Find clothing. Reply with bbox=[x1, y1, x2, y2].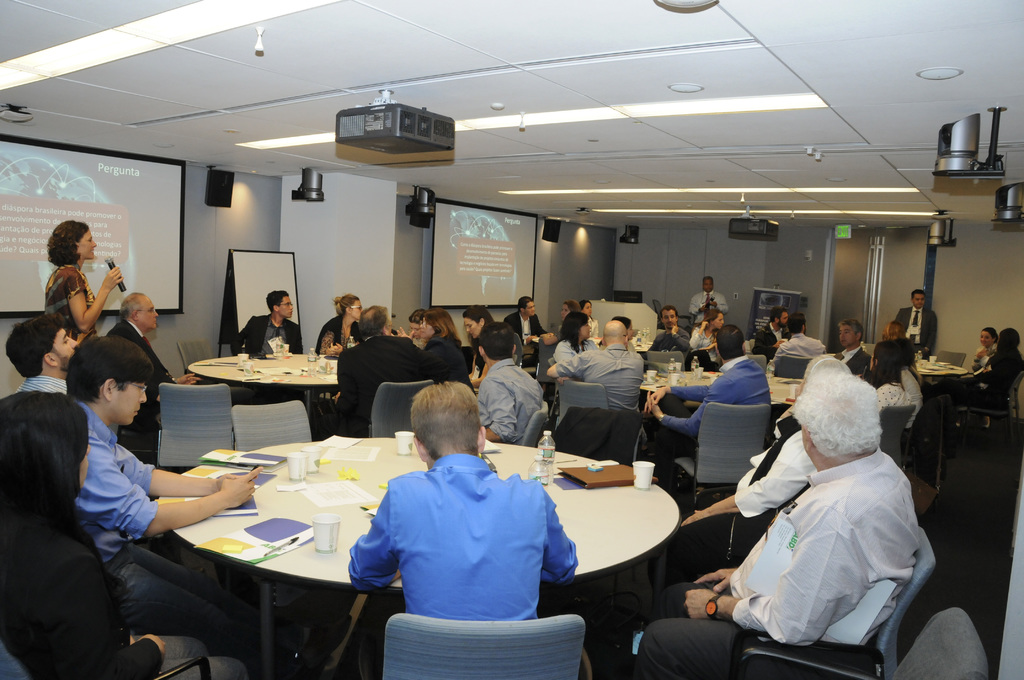
bbox=[471, 318, 531, 382].
